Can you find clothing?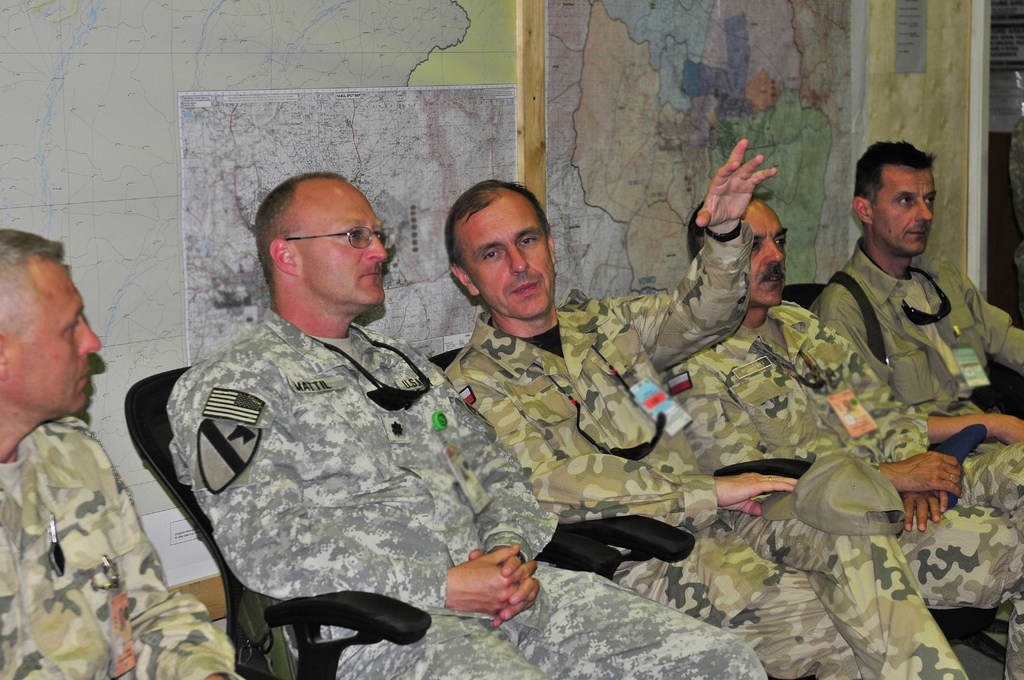
Yes, bounding box: select_region(804, 210, 990, 429).
